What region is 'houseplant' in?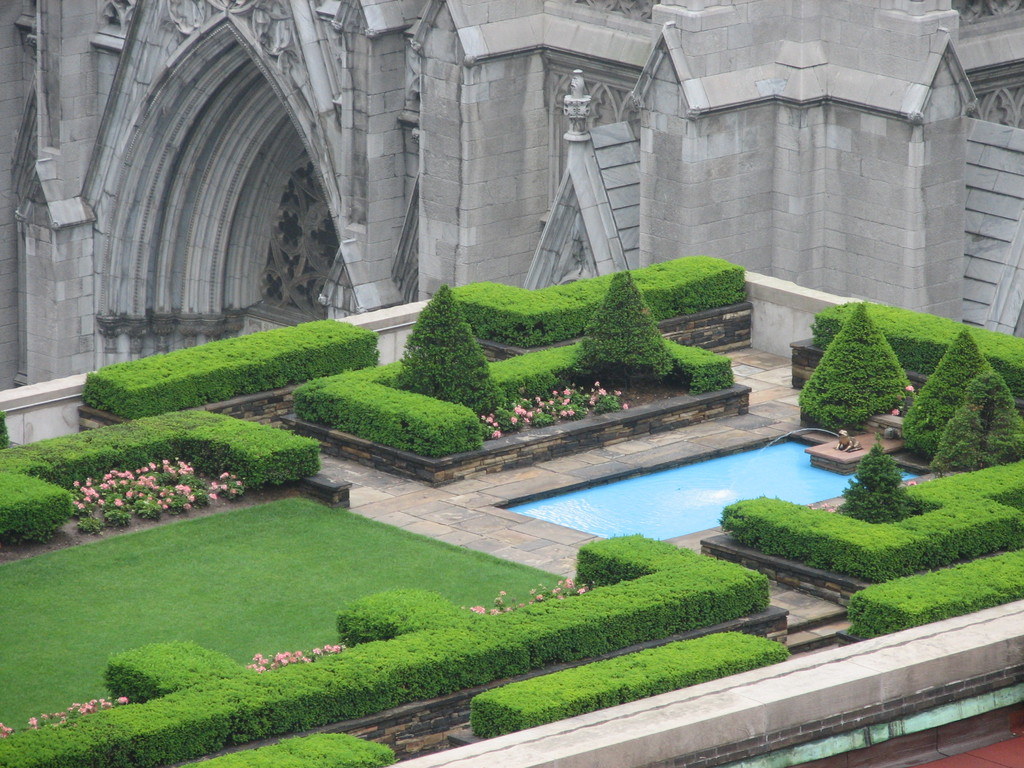
region(815, 500, 840, 511).
